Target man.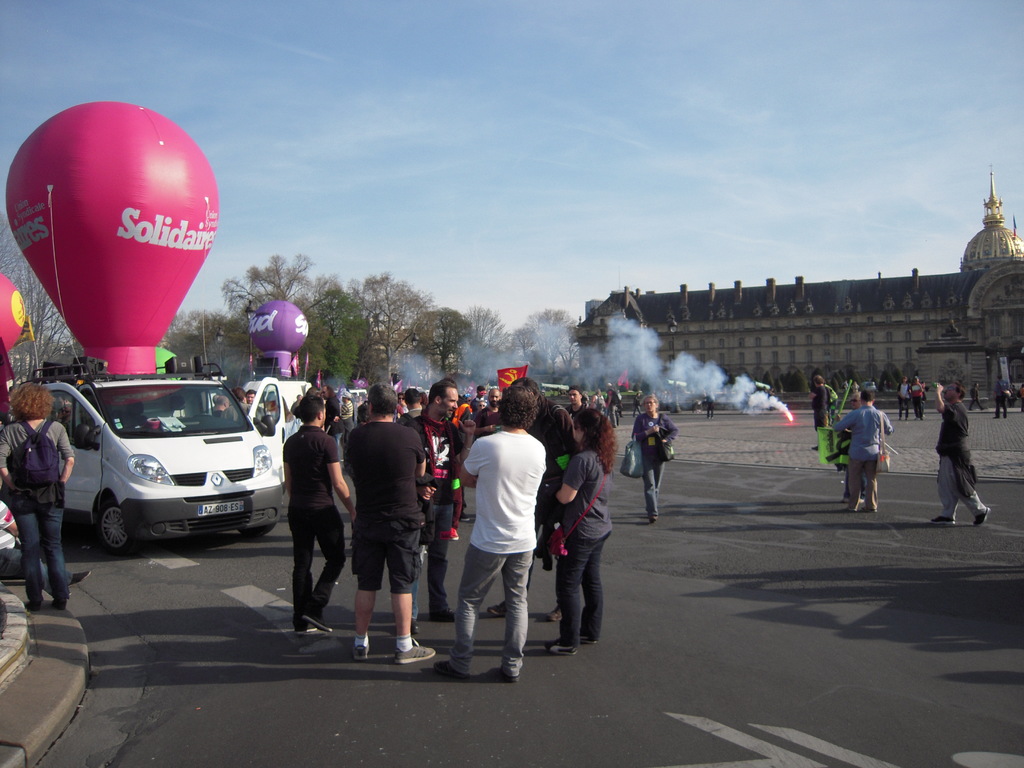
Target region: crop(406, 385, 475, 634).
